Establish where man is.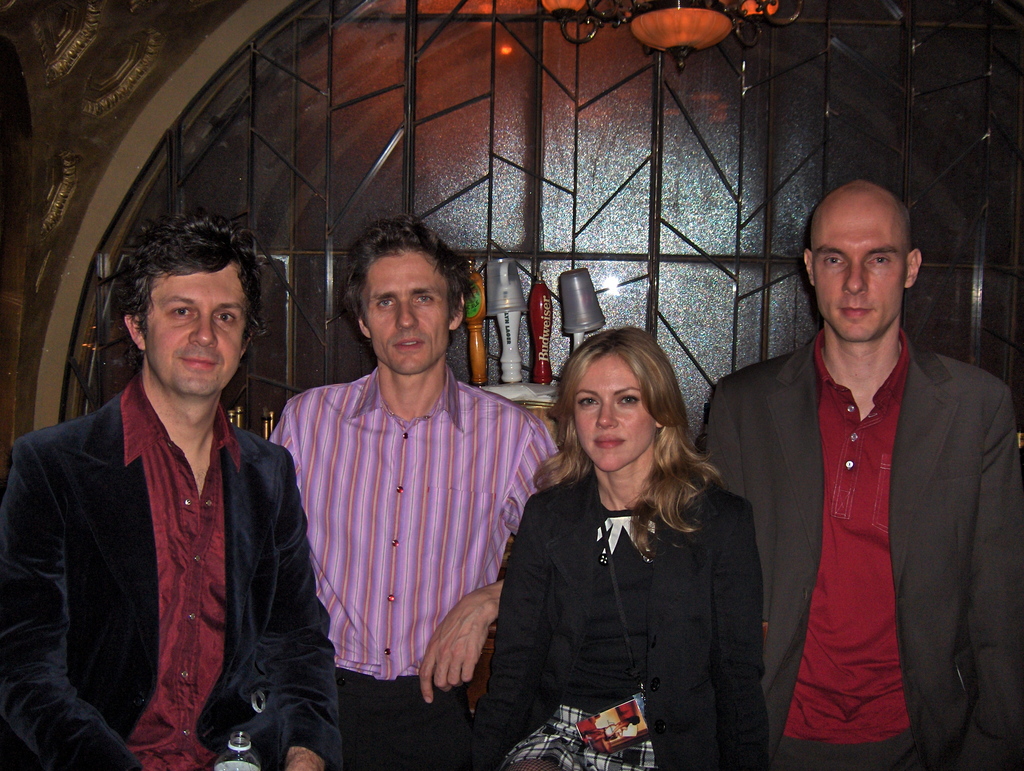
Established at 0/216/338/770.
